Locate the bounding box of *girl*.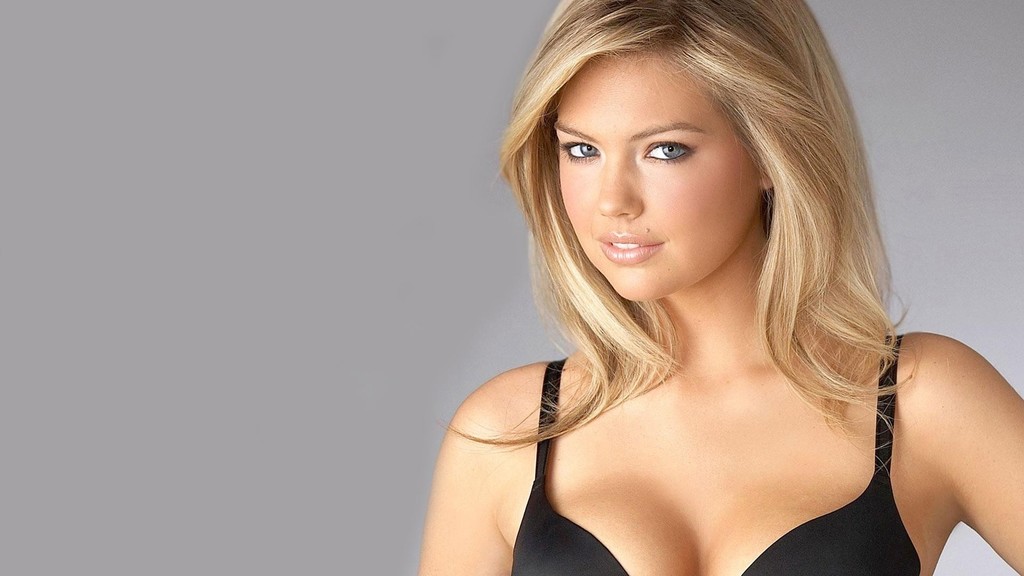
Bounding box: locate(413, 0, 1023, 575).
